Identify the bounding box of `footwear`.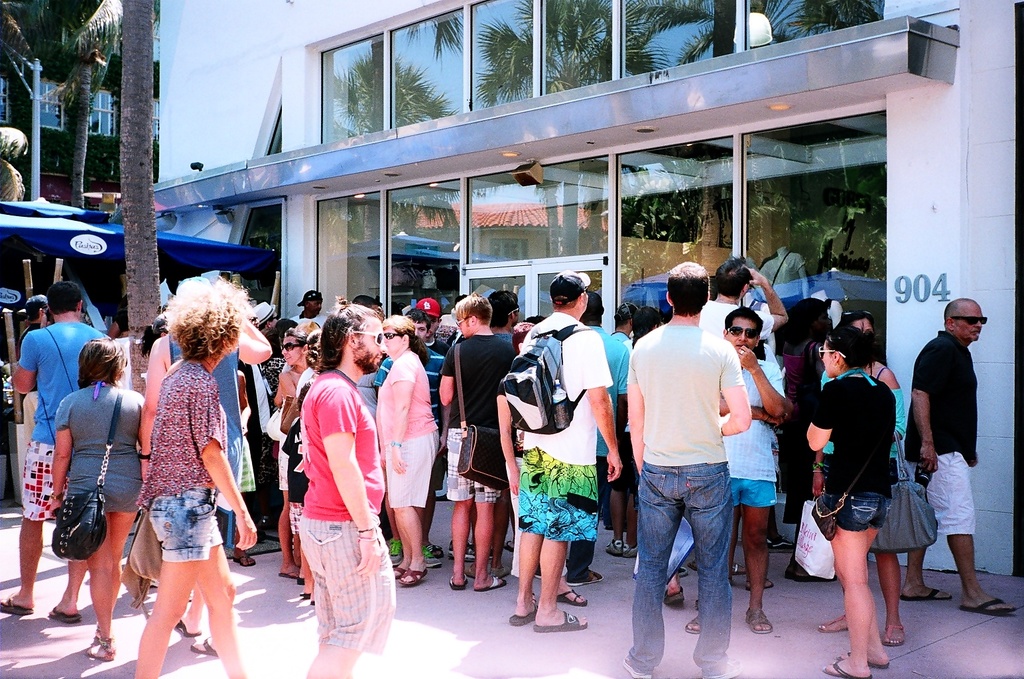
[x1=732, y1=563, x2=741, y2=576].
